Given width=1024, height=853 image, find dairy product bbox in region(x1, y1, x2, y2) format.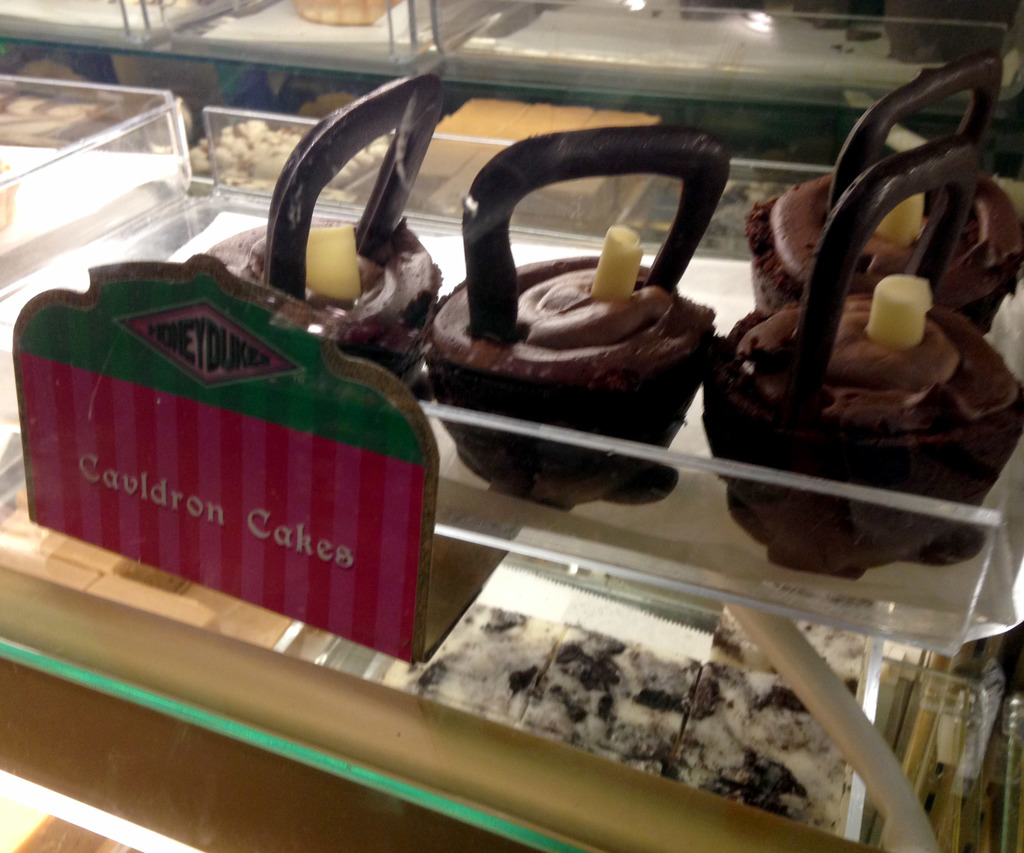
region(674, 670, 852, 842).
